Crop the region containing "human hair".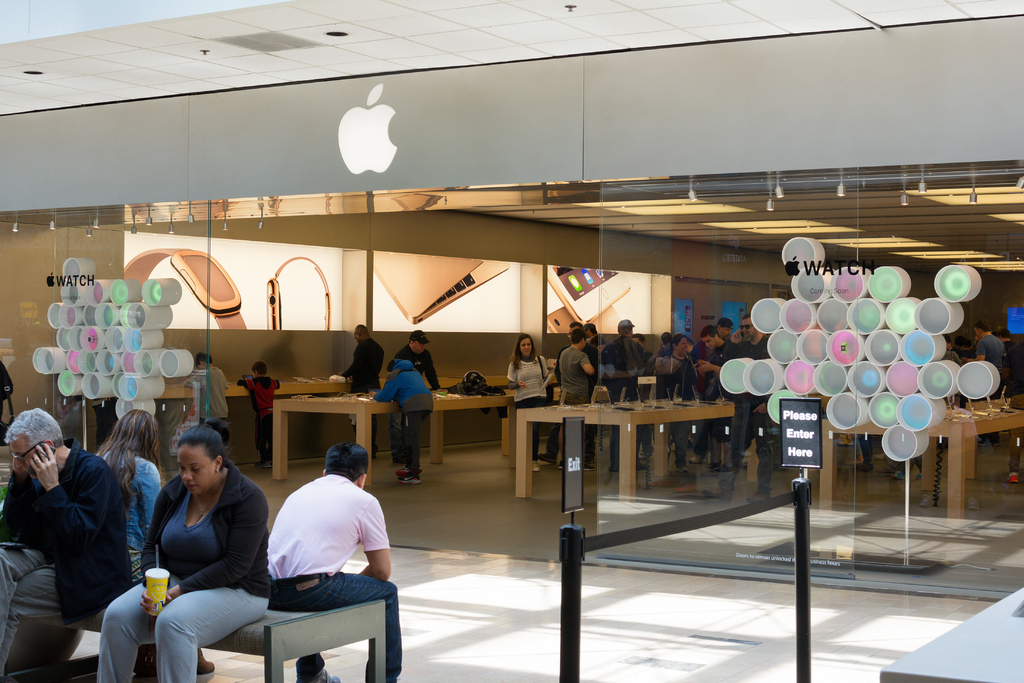
Crop region: 512:330:538:364.
